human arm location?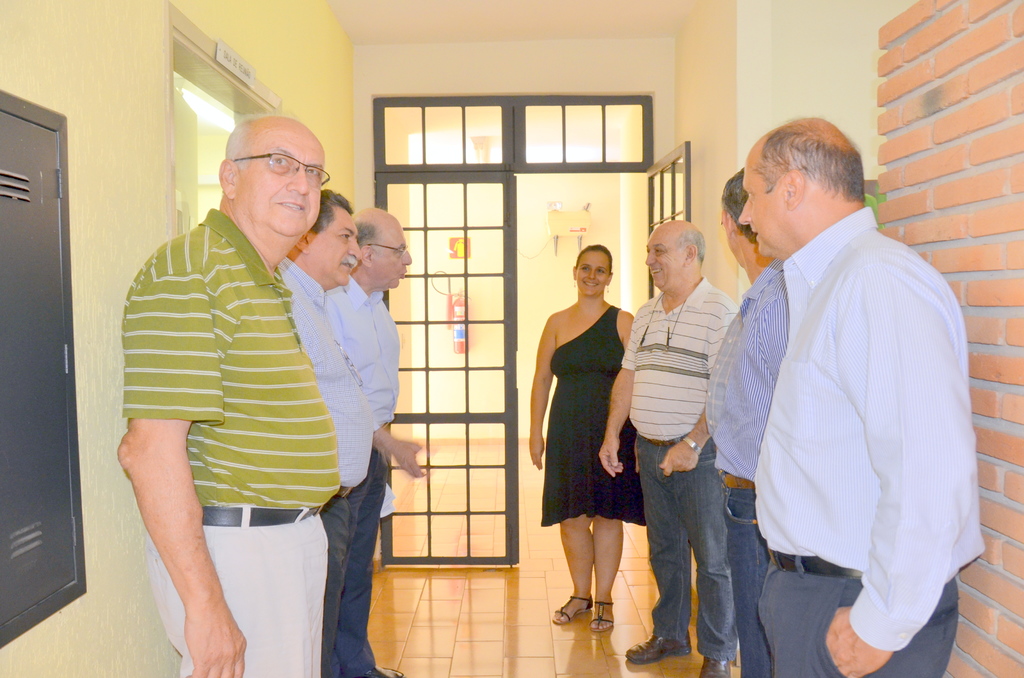
left=131, top=347, right=246, bottom=641
